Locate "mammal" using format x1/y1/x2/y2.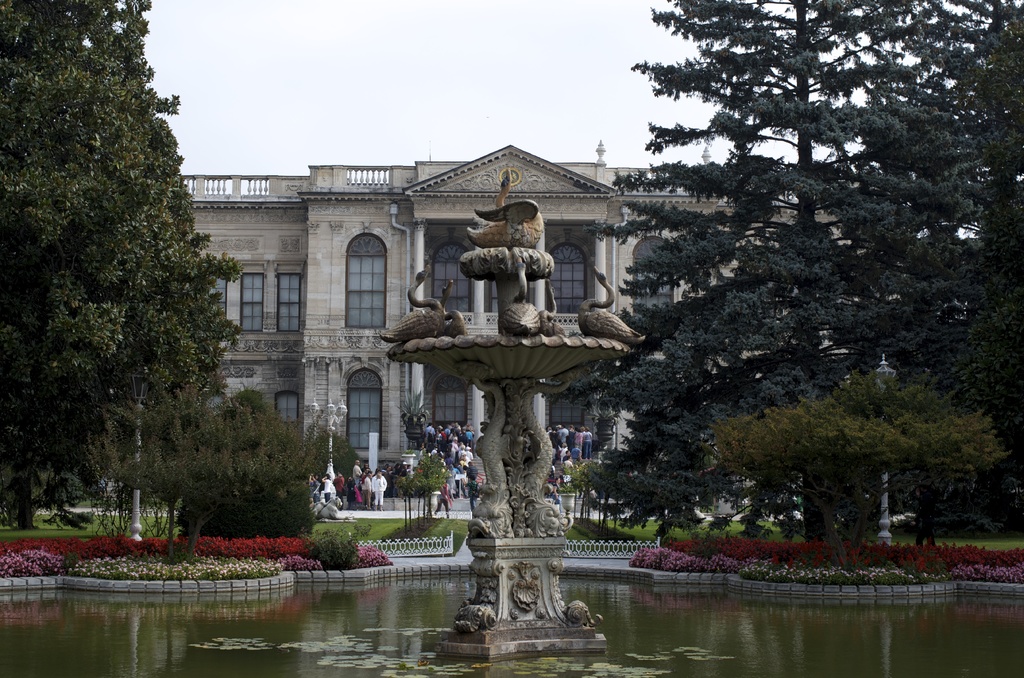
378/263/445/342.
